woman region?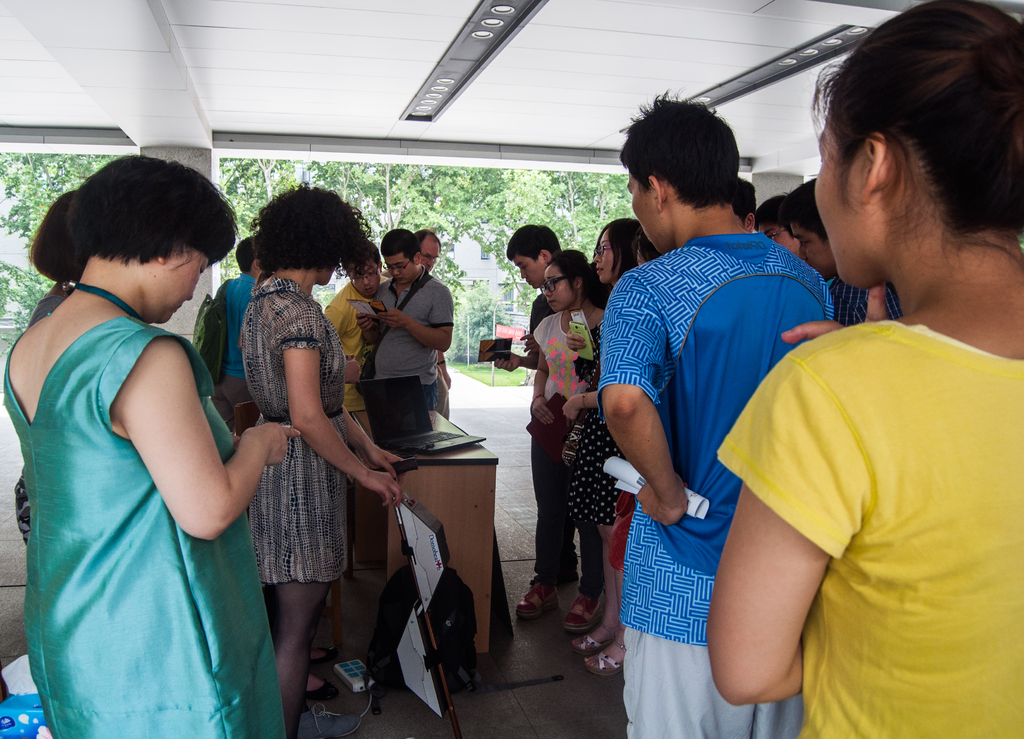
[9,116,266,732]
